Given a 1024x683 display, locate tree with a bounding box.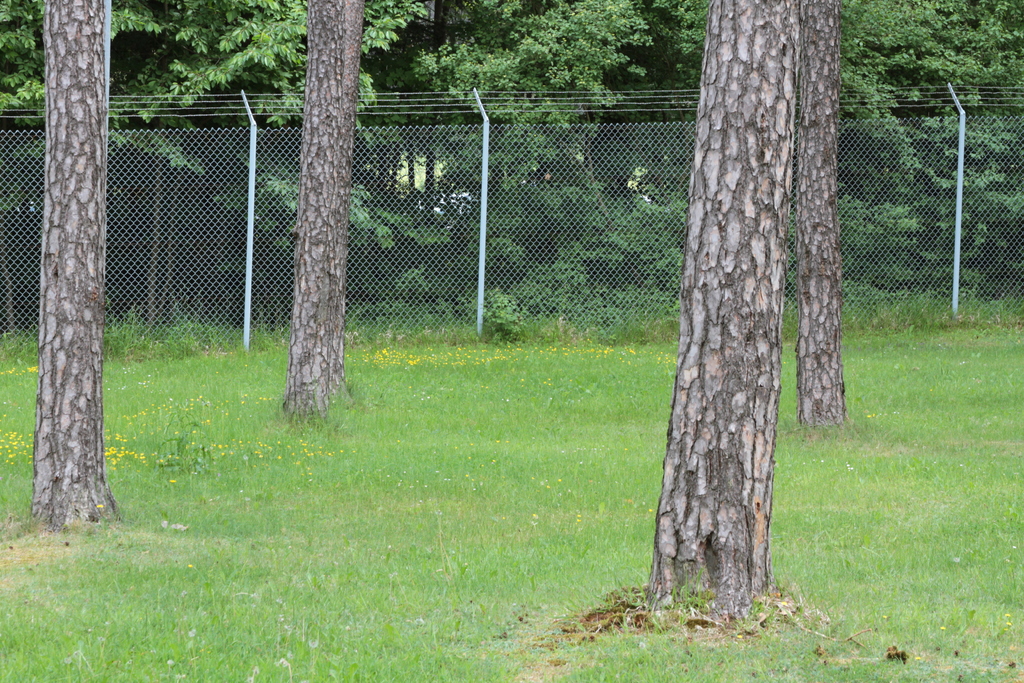
Located: [left=614, top=0, right=815, bottom=641].
